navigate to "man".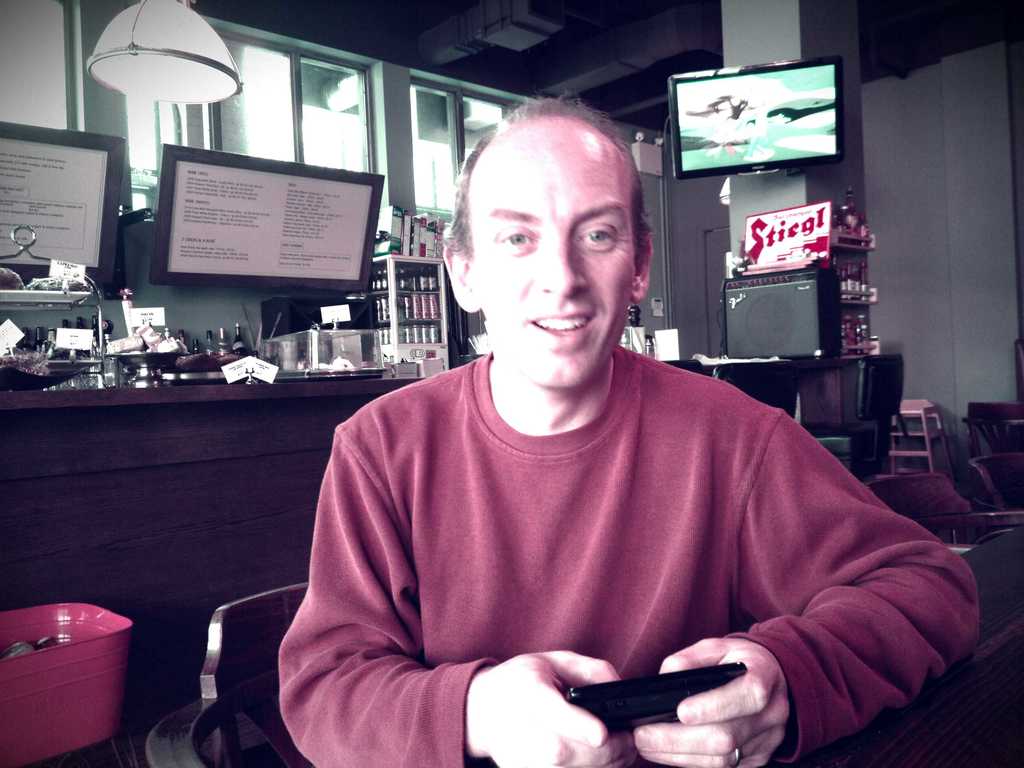
Navigation target: {"left": 237, "top": 114, "right": 924, "bottom": 755}.
